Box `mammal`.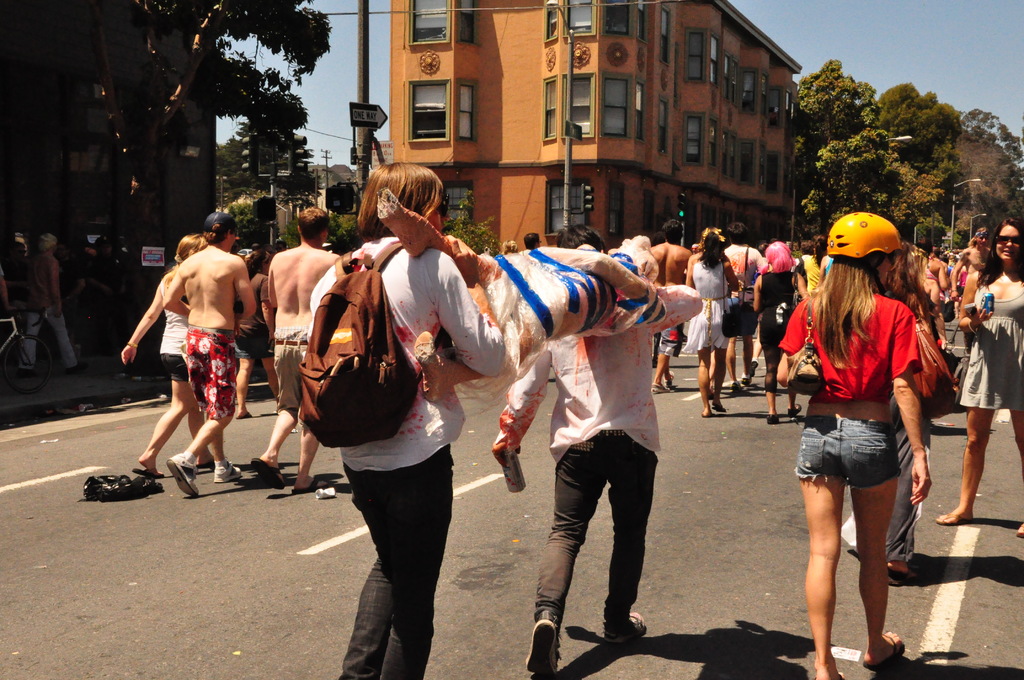
l=15, t=229, r=80, b=371.
